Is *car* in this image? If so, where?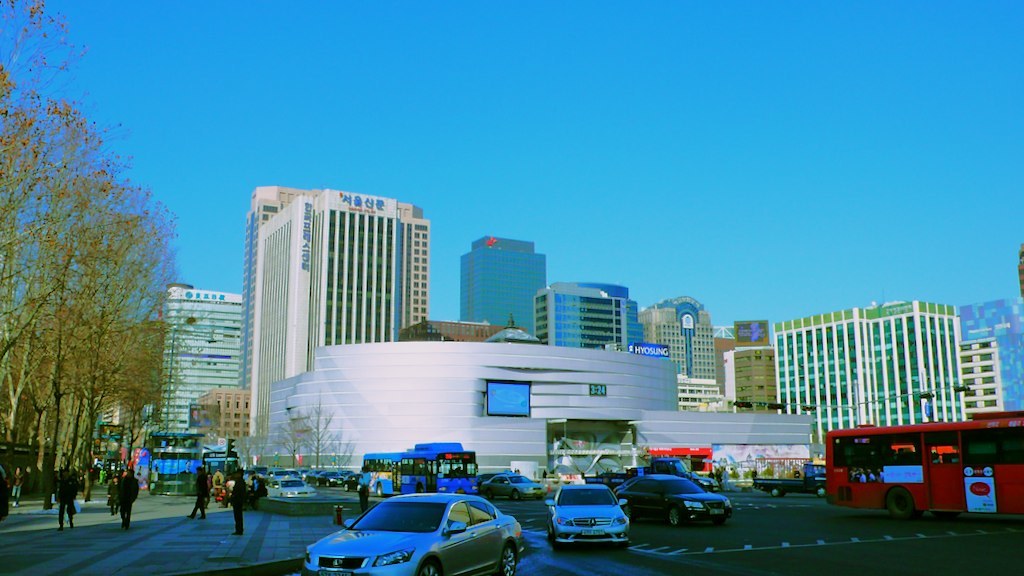
Yes, at <box>296,495,529,575</box>.
